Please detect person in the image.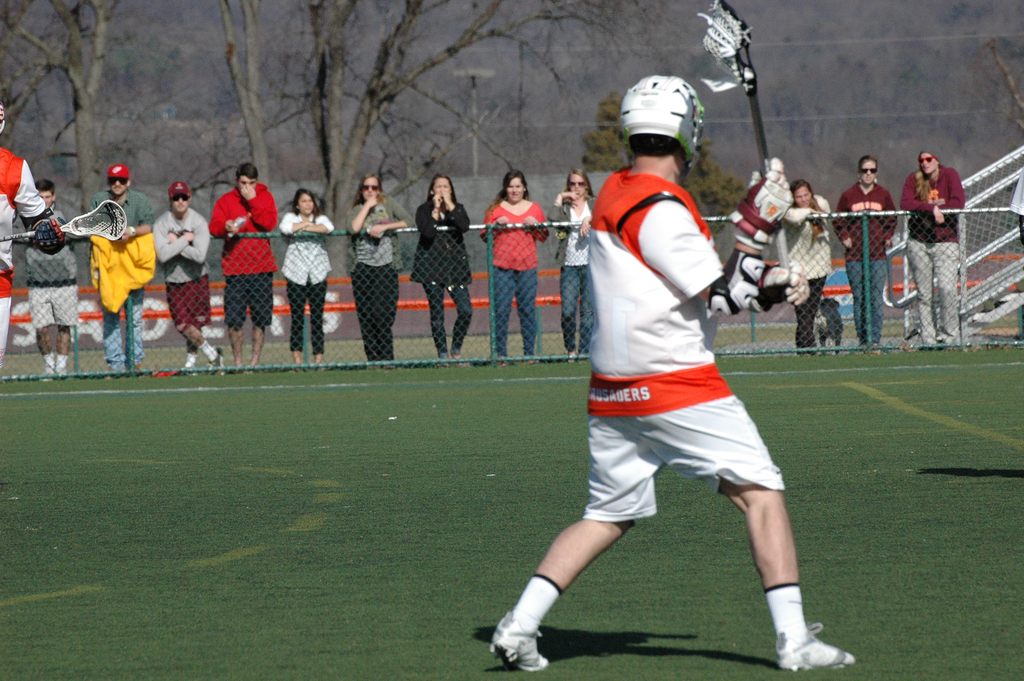
box=[488, 75, 856, 673].
